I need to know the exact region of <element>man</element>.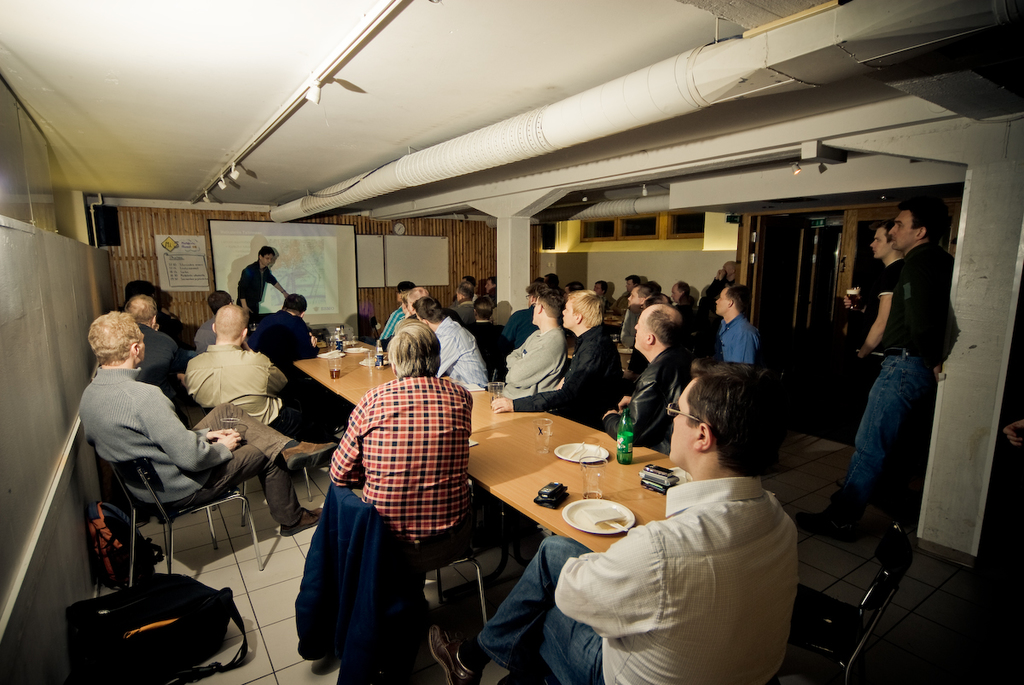
Region: (x1=188, y1=311, x2=291, y2=440).
